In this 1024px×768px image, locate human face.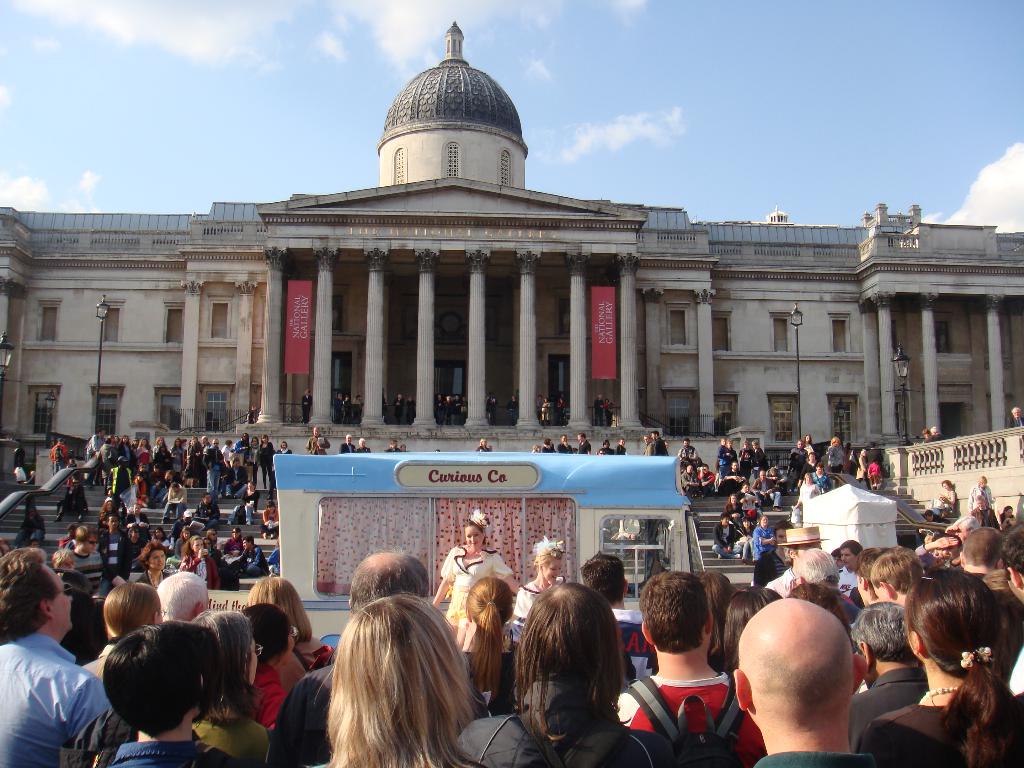
Bounding box: {"left": 160, "top": 440, "right": 164, "bottom": 443}.
